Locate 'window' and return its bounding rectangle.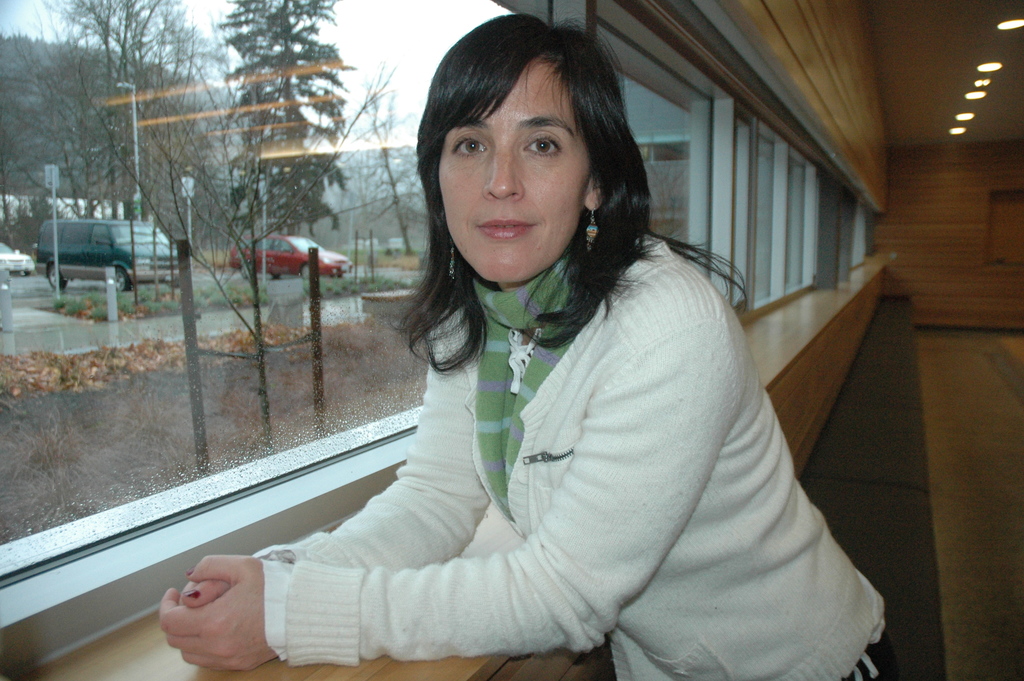
<box>61,223,88,244</box>.
